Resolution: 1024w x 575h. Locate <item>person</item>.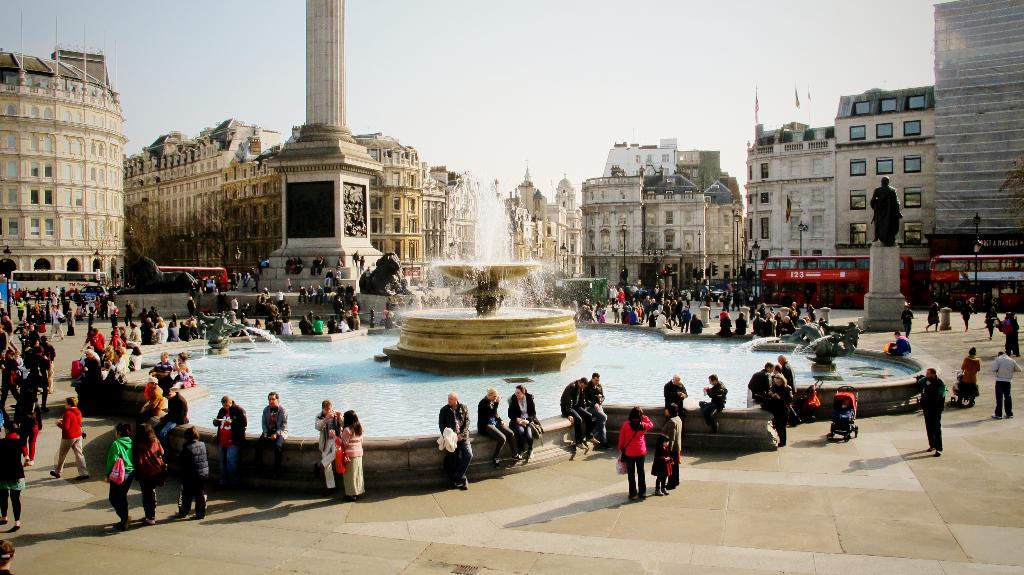
box(313, 315, 326, 334).
